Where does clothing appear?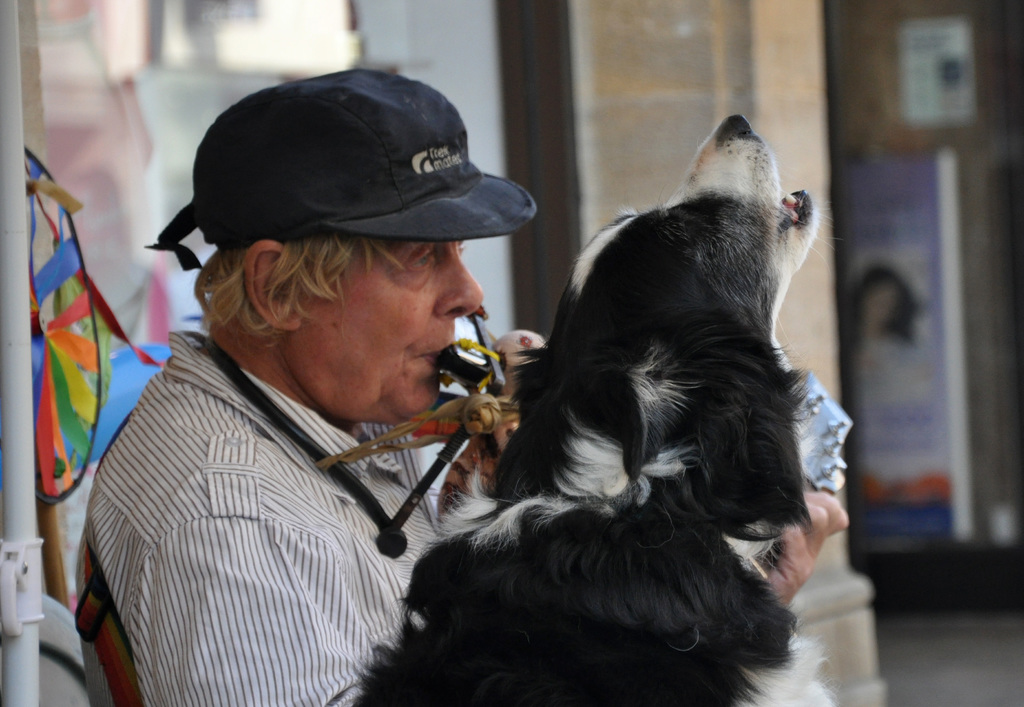
Appears at l=58, t=276, r=501, b=694.
